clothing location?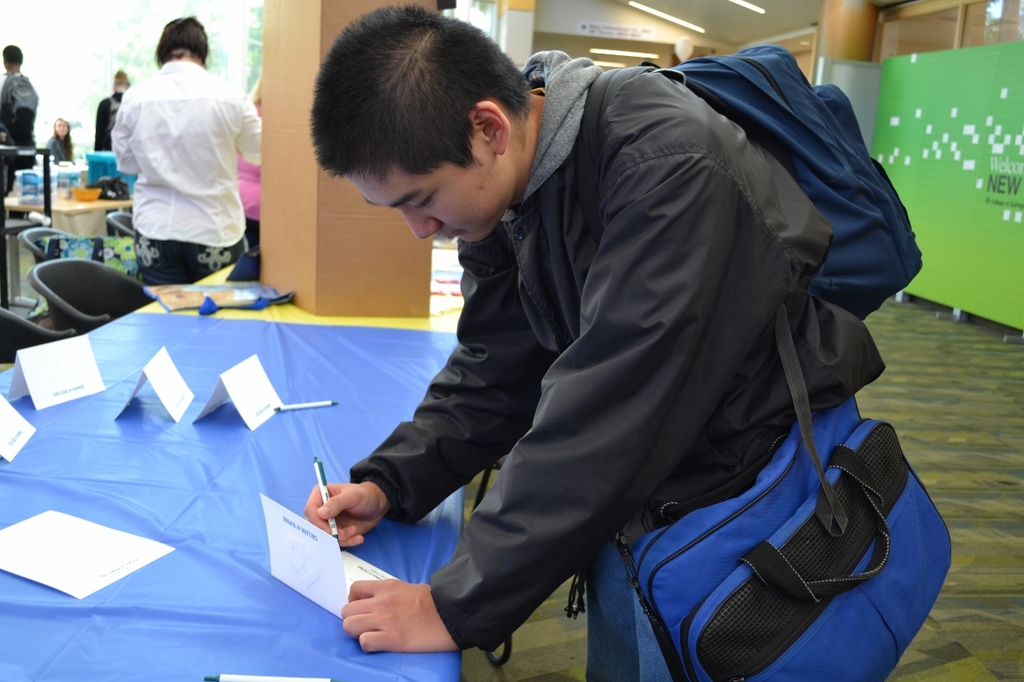
bbox(0, 70, 41, 177)
